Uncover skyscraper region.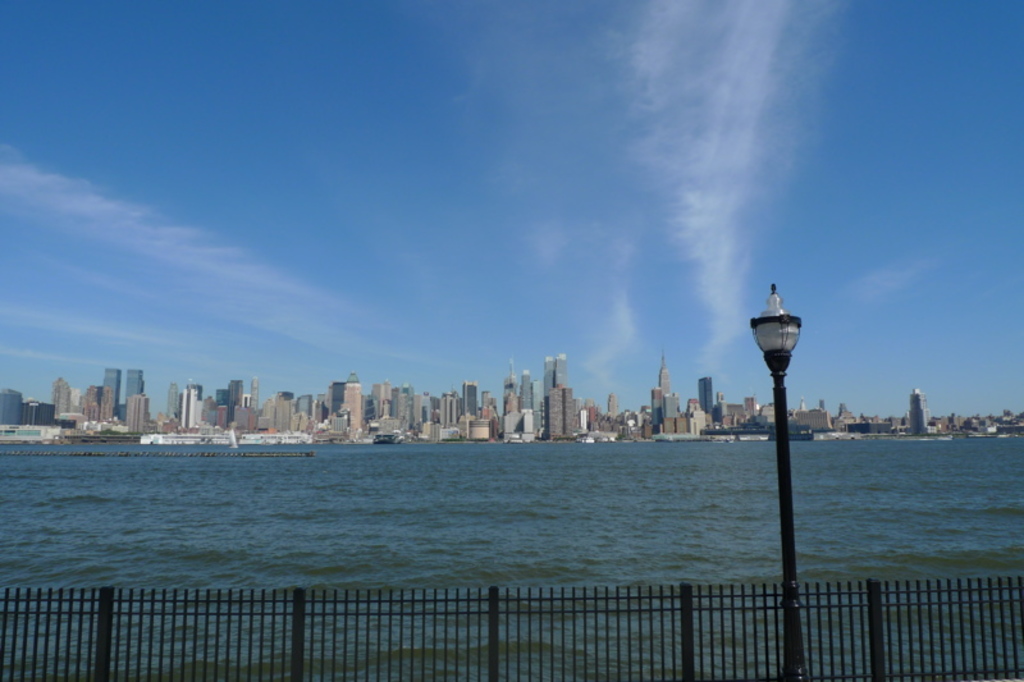
Uncovered: [76,385,115,435].
